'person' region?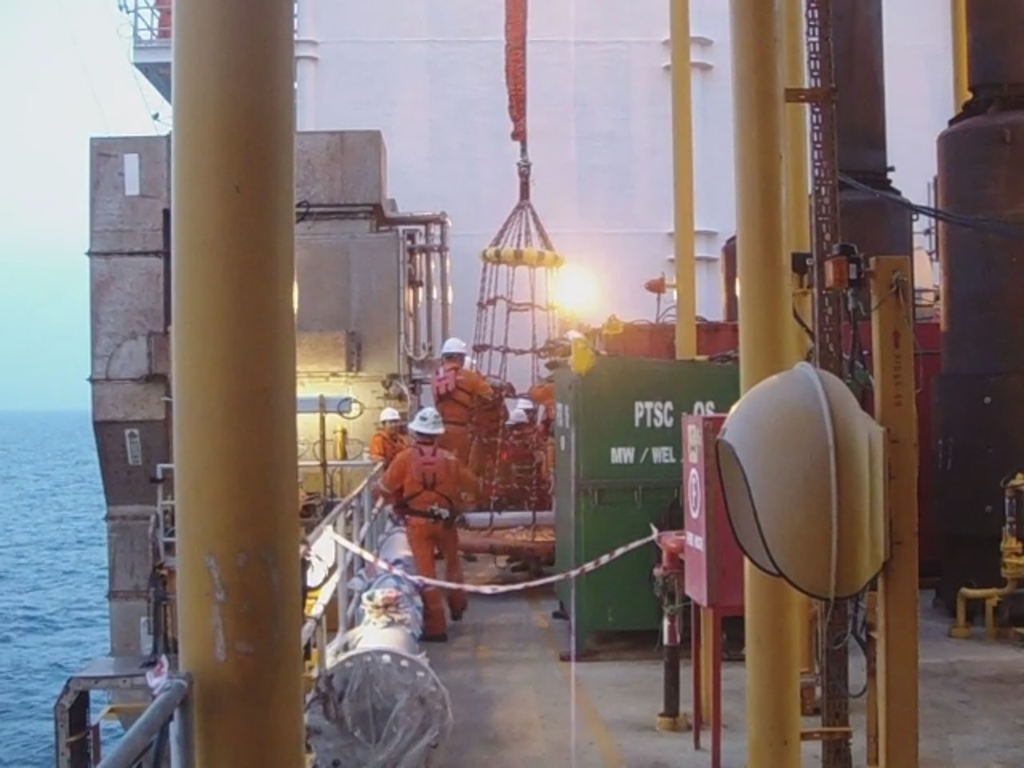
(432, 330, 493, 467)
